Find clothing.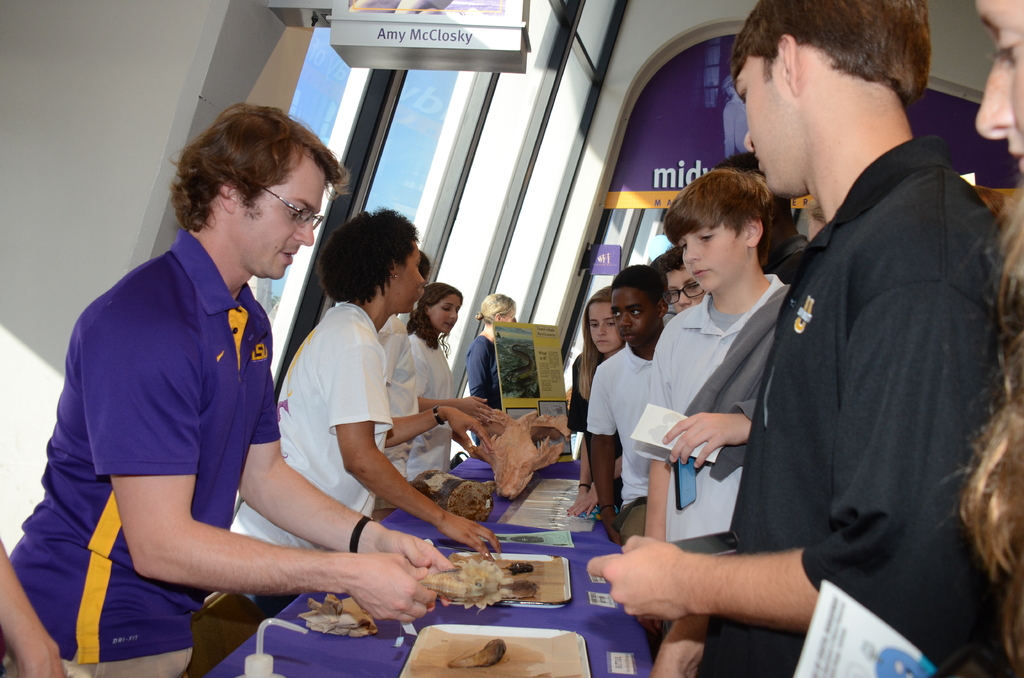
Rect(4, 229, 280, 677).
